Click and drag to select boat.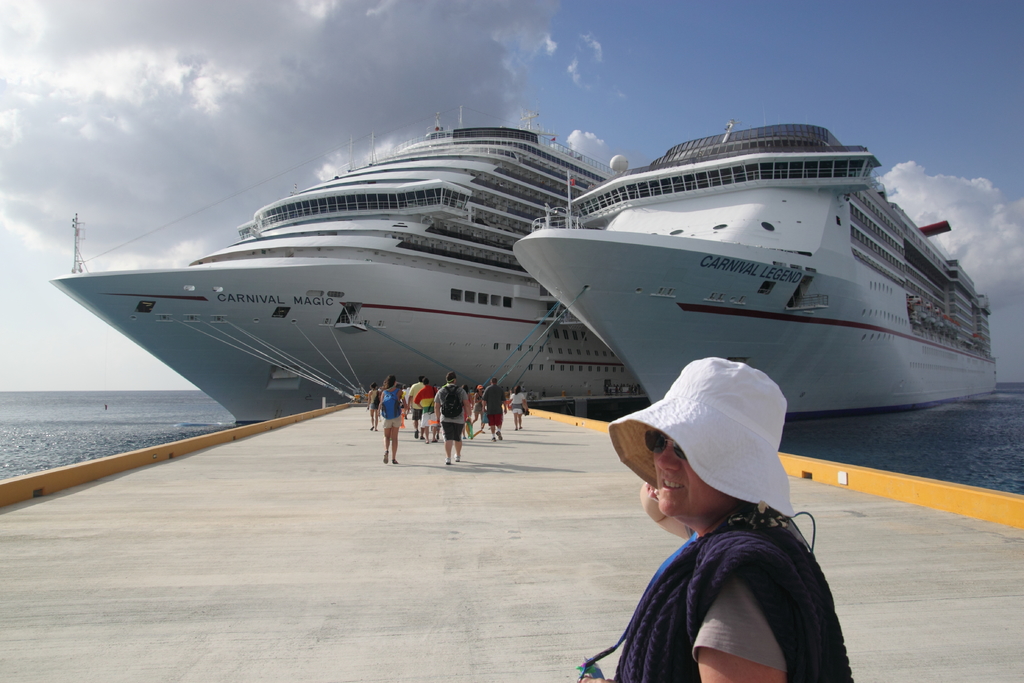
Selection: BBox(47, 97, 648, 426).
